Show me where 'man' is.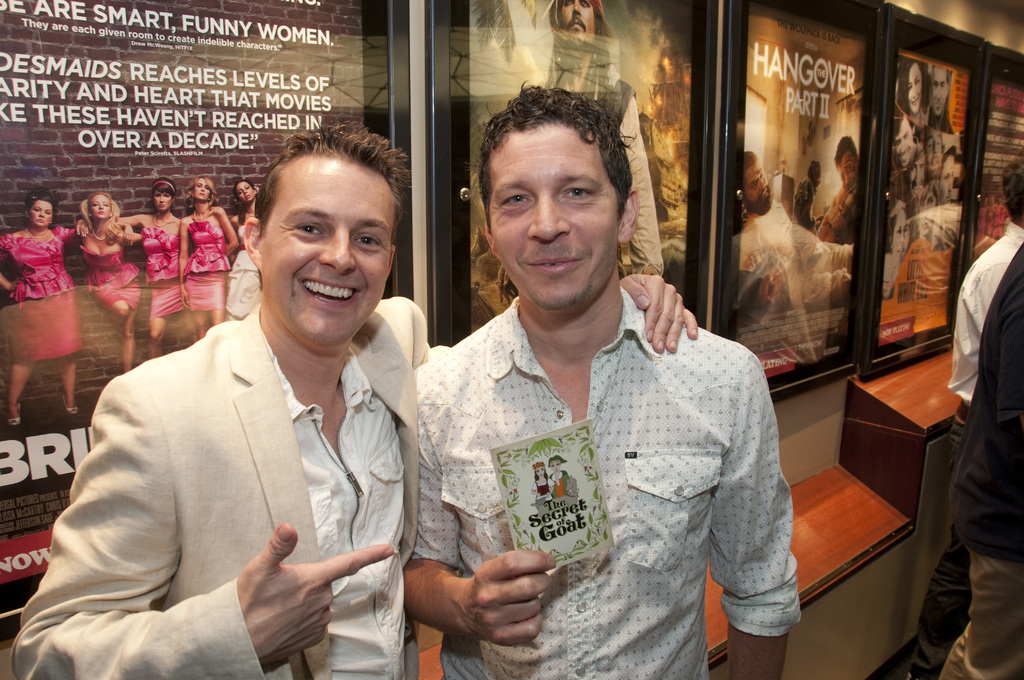
'man' is at Rect(933, 145, 958, 207).
